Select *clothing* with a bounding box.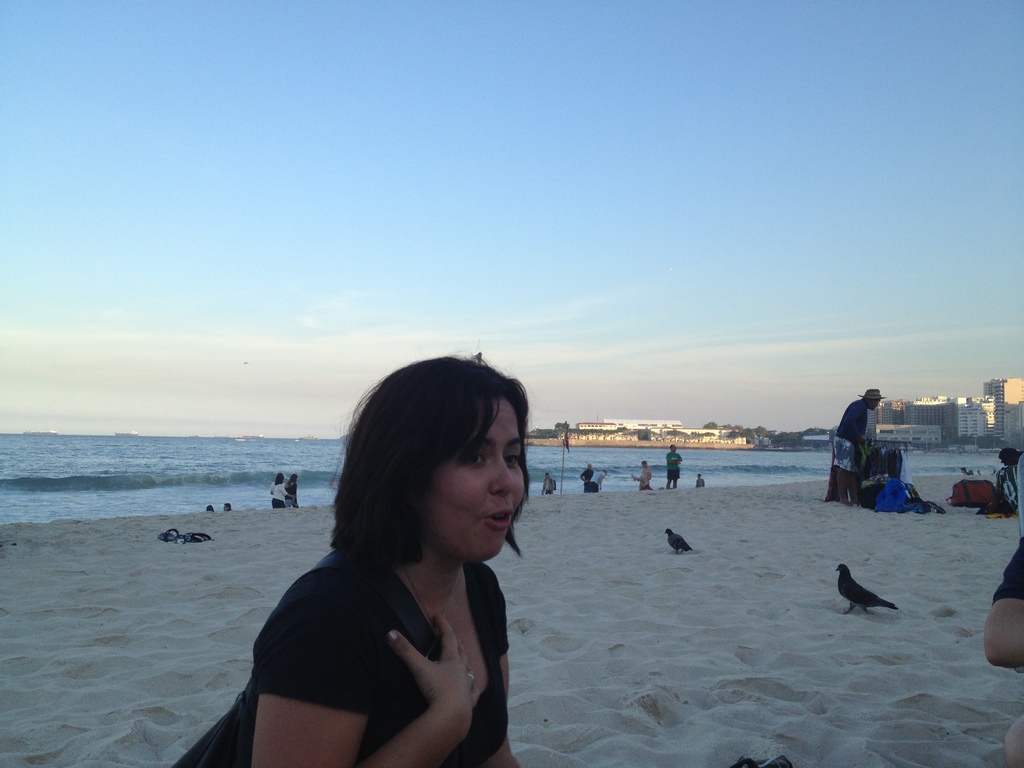
x1=173 y1=554 x2=511 y2=766.
